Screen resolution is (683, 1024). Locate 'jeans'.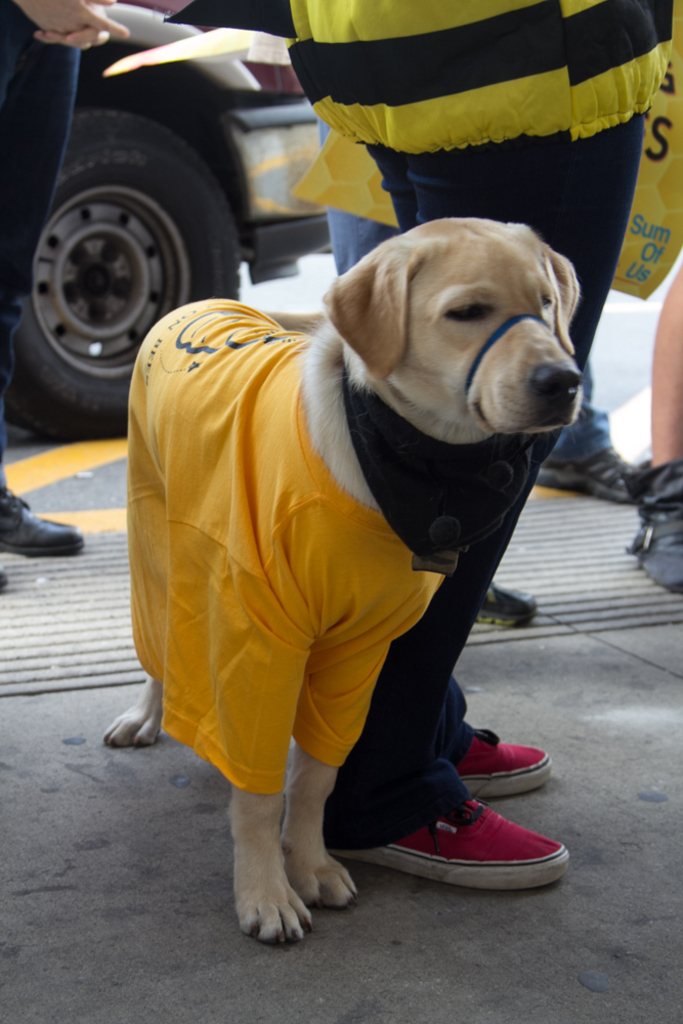
bbox=(311, 105, 620, 454).
